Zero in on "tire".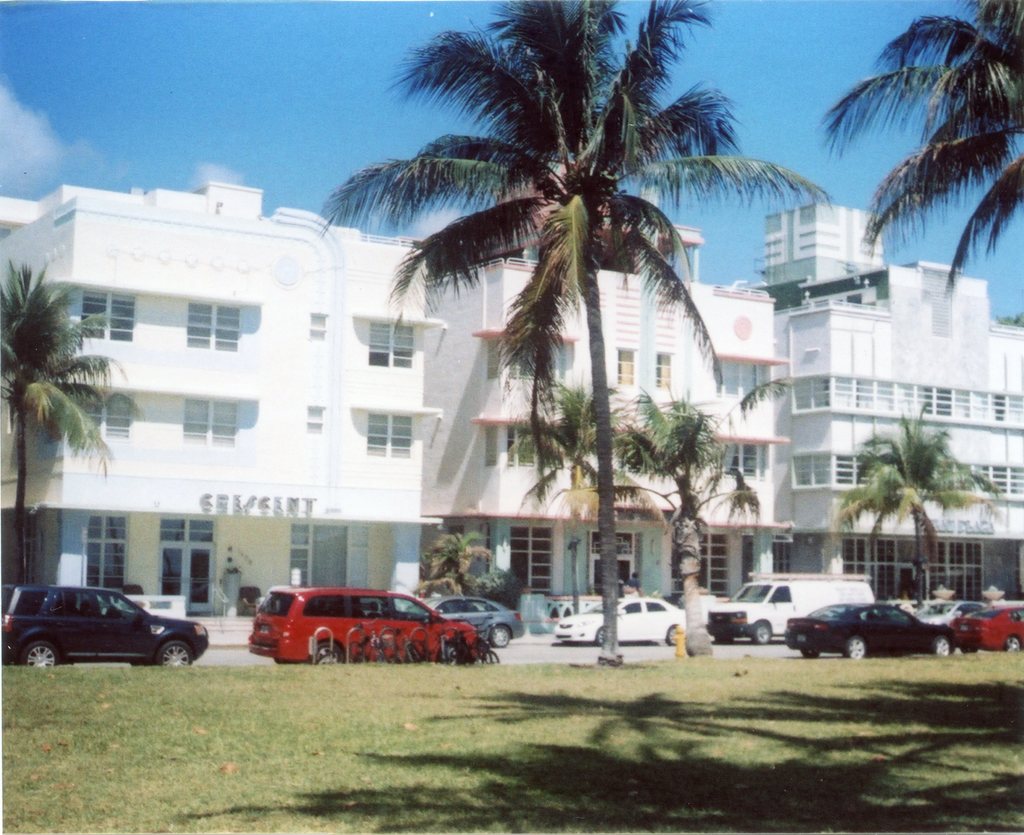
Zeroed in: pyautogui.locateOnScreen(1004, 632, 1023, 652).
